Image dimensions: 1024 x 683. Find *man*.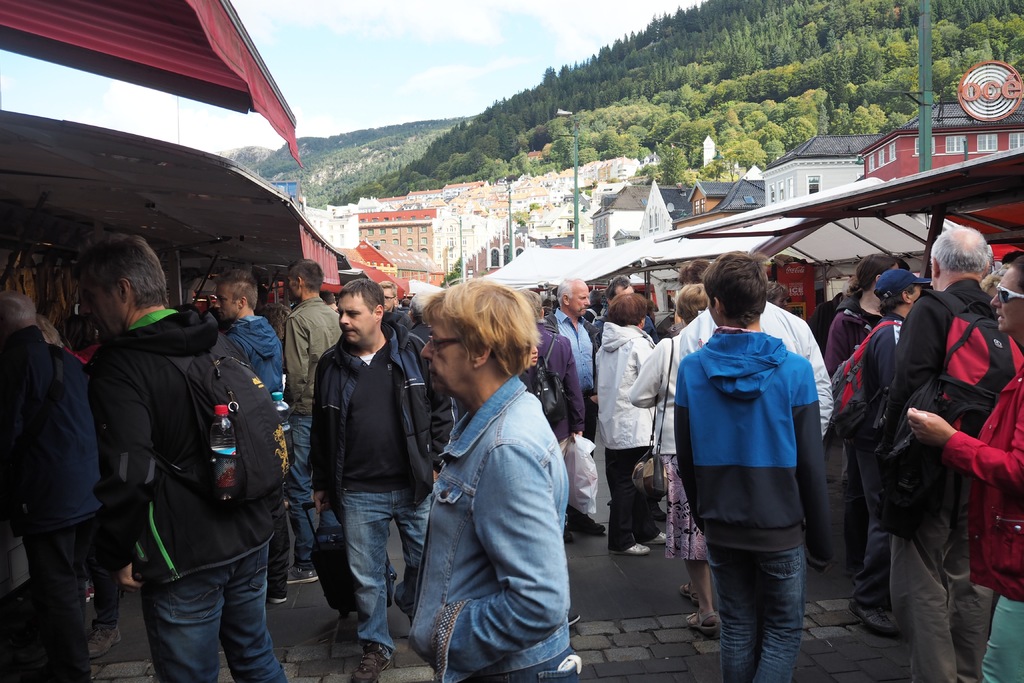
locate(844, 267, 931, 634).
